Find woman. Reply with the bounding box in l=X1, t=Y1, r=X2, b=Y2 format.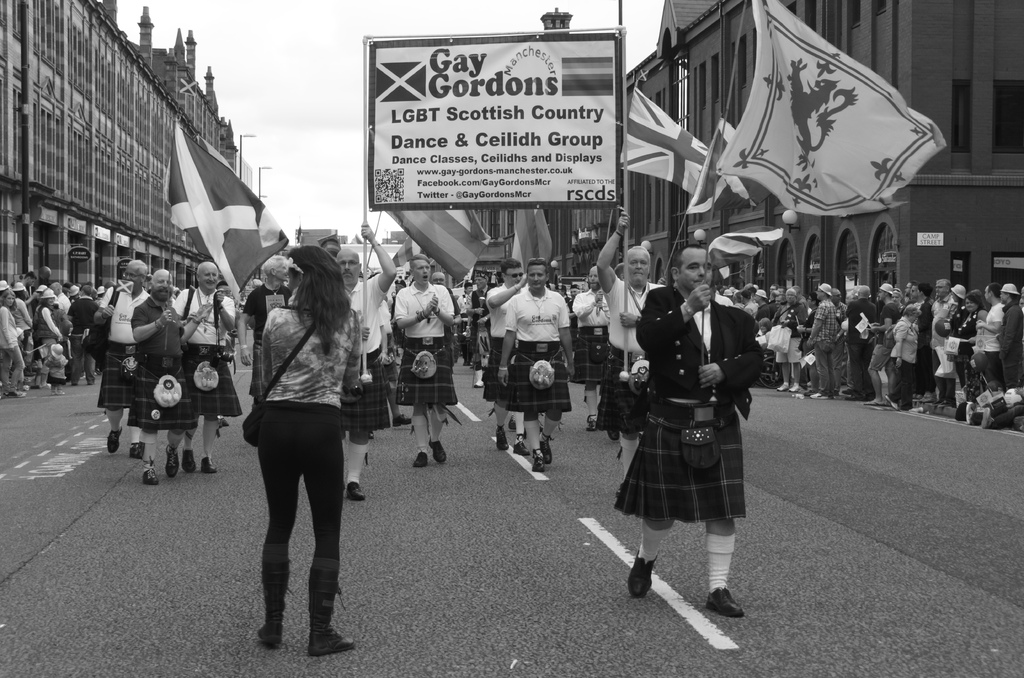
l=947, t=292, r=986, b=384.
